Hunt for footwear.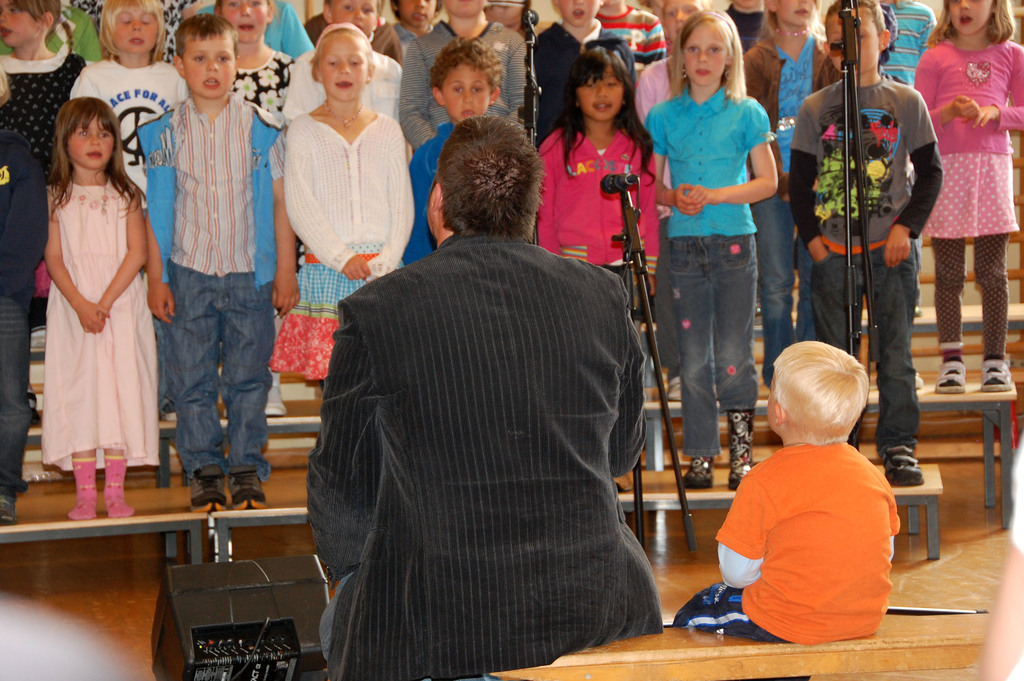
Hunted down at [227, 469, 268, 511].
